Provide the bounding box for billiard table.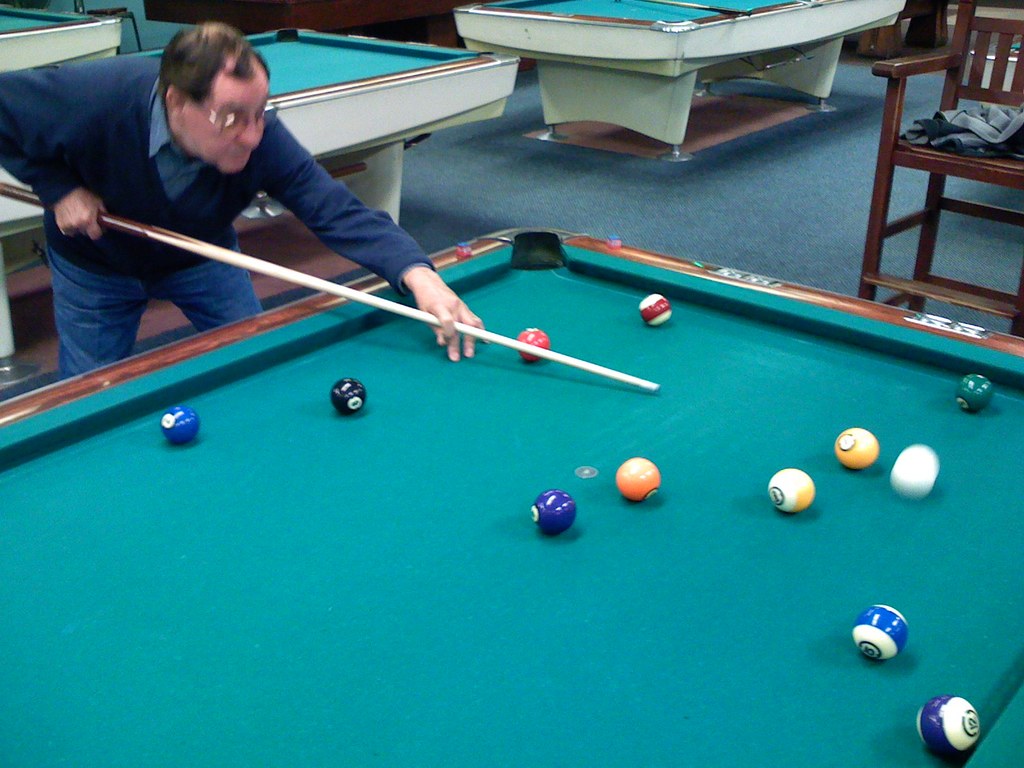
locate(0, 24, 521, 393).
